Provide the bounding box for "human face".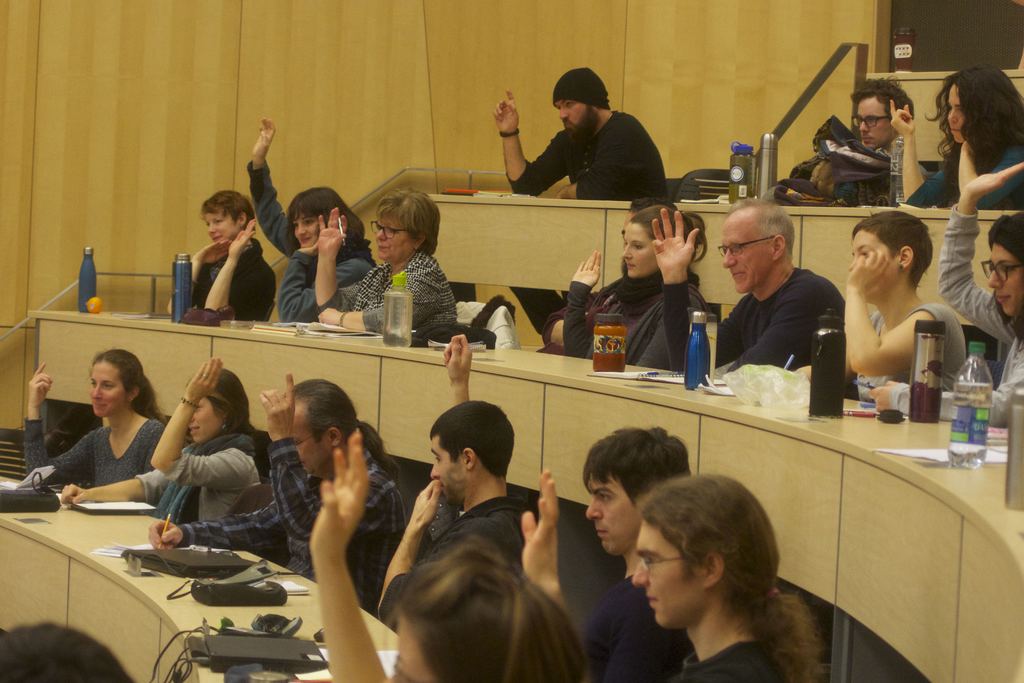
<region>582, 474, 637, 558</region>.
